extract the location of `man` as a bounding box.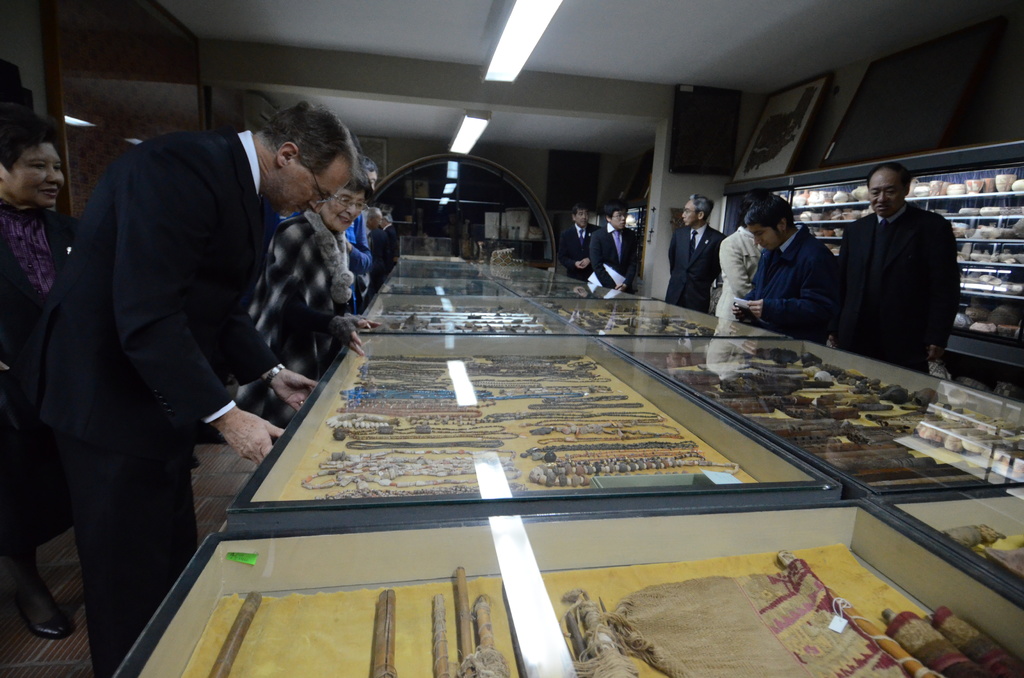
[18, 97, 355, 677].
